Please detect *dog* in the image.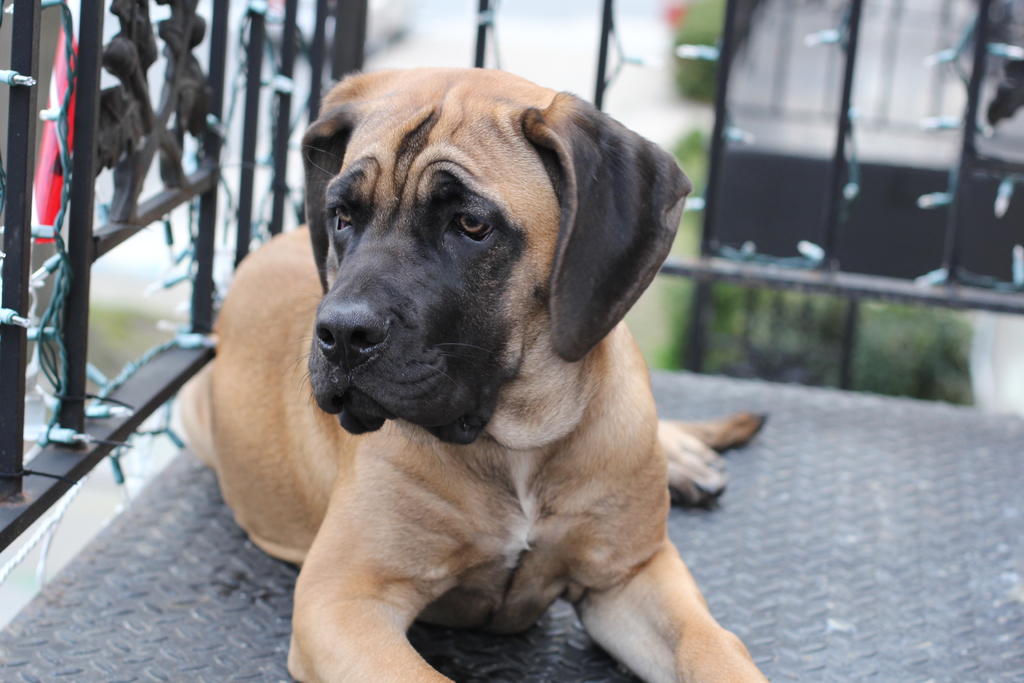
Rect(174, 65, 771, 682).
